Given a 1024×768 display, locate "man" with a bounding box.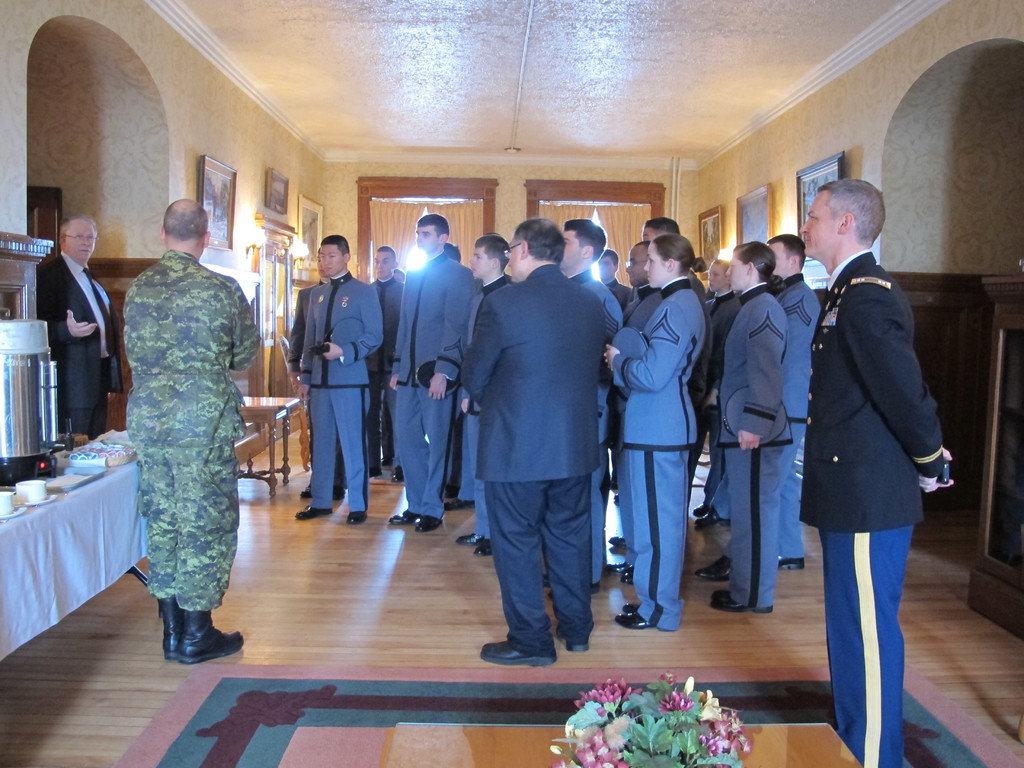
Located: x1=676, y1=257, x2=733, y2=510.
